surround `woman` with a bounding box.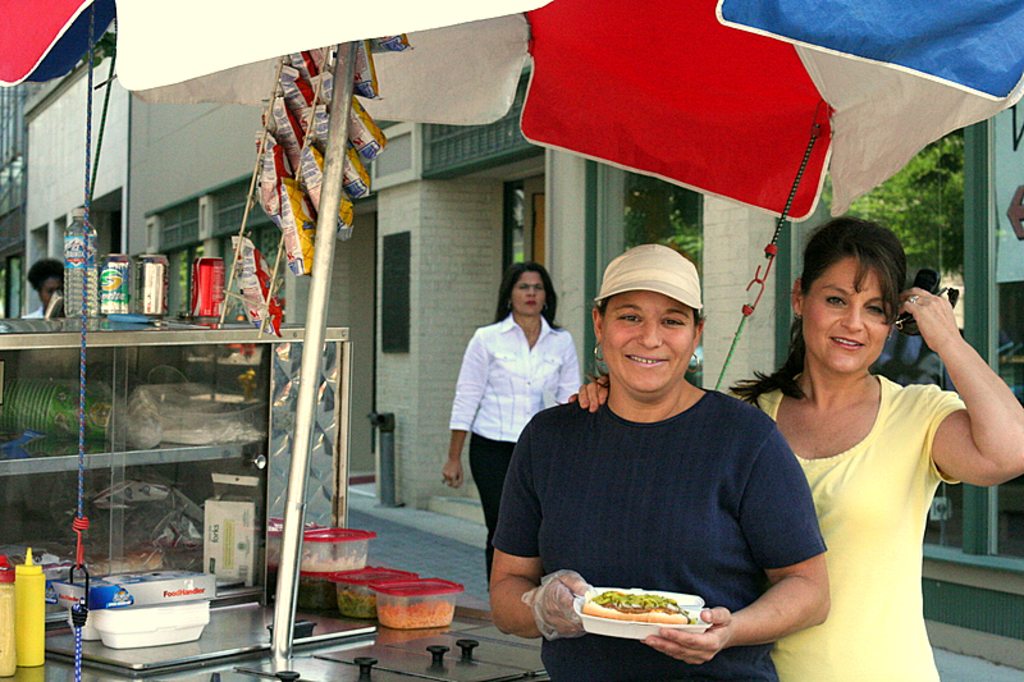
bbox(449, 267, 586, 598).
